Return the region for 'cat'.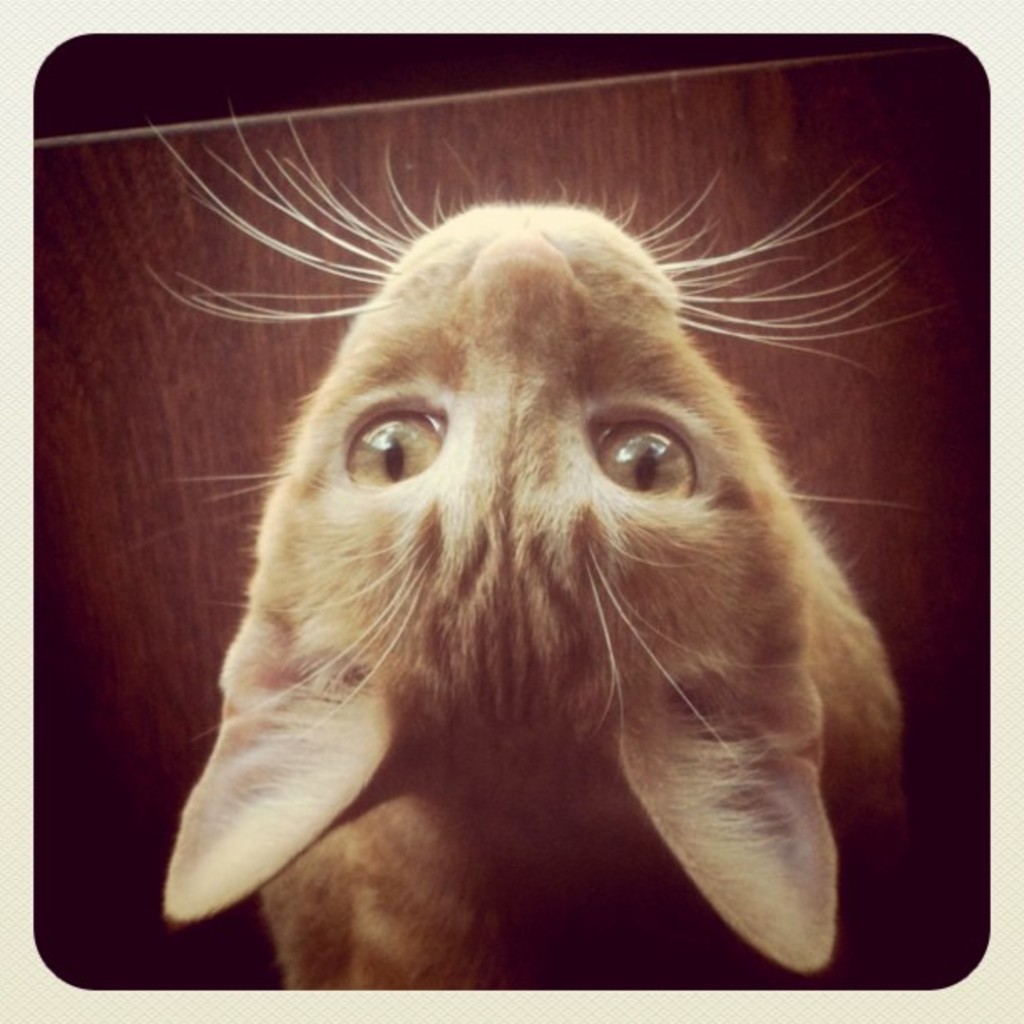
[left=124, top=97, right=952, bottom=989].
